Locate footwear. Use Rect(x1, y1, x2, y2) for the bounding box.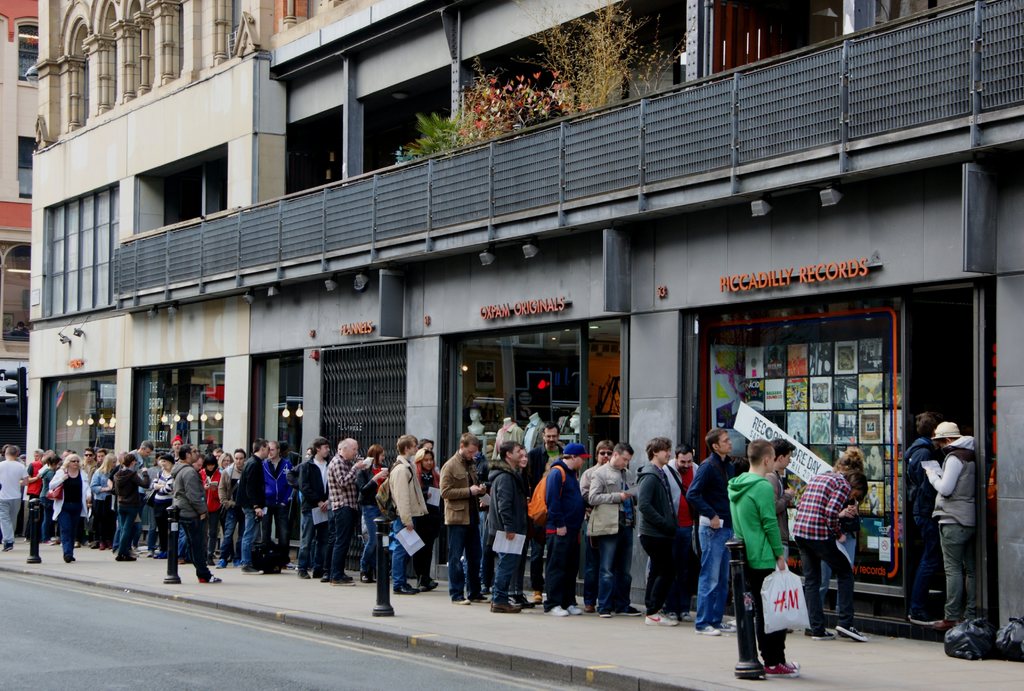
Rect(482, 578, 491, 596).
